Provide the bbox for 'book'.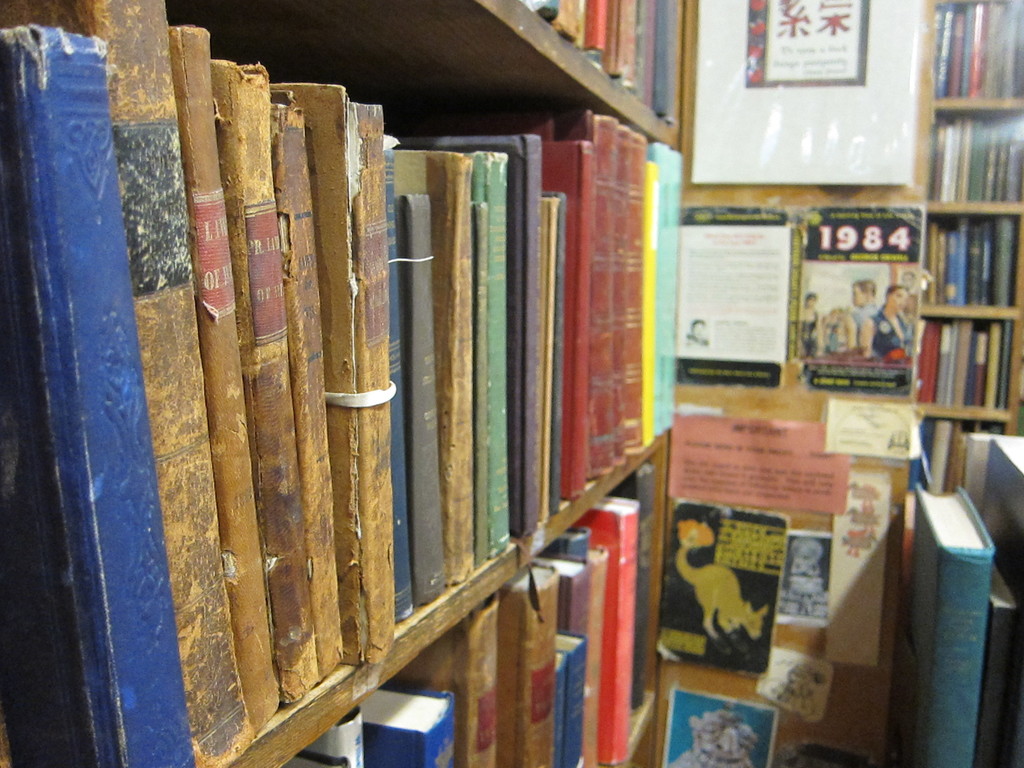
0 26 199 767.
